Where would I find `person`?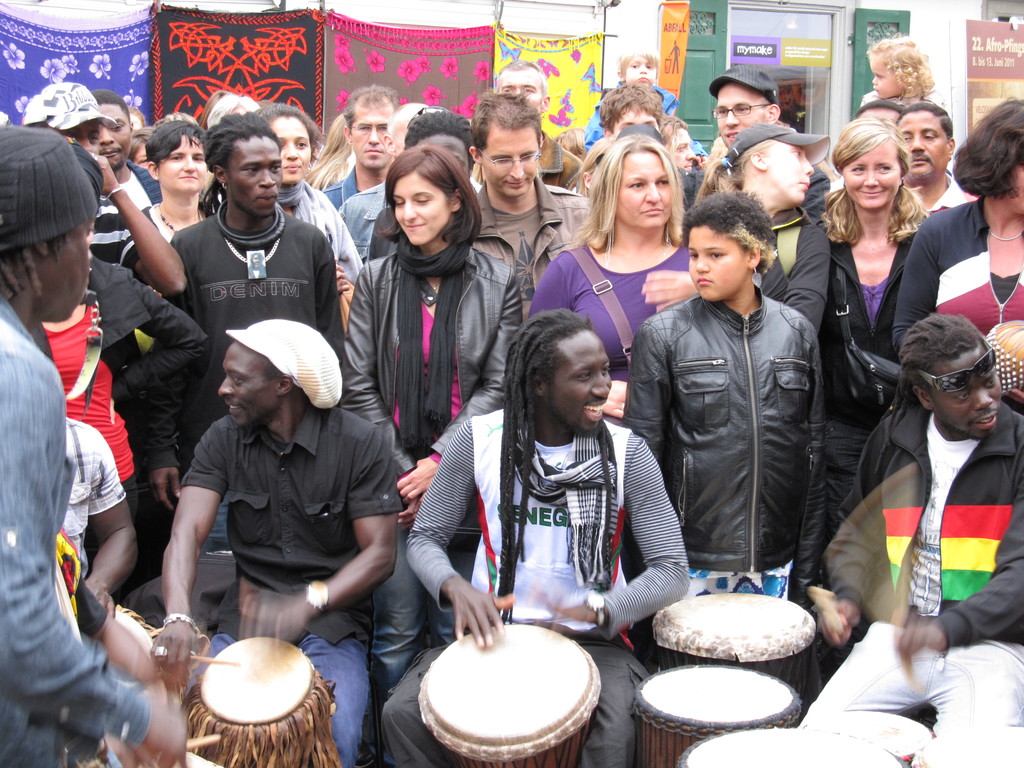
At select_region(380, 303, 689, 767).
